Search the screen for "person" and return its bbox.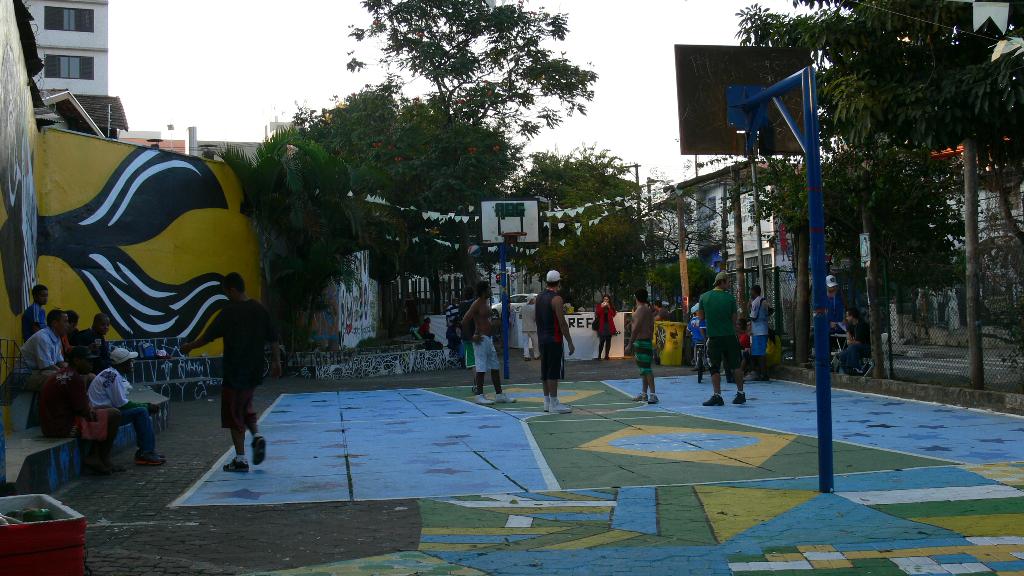
Found: region(444, 319, 462, 348).
